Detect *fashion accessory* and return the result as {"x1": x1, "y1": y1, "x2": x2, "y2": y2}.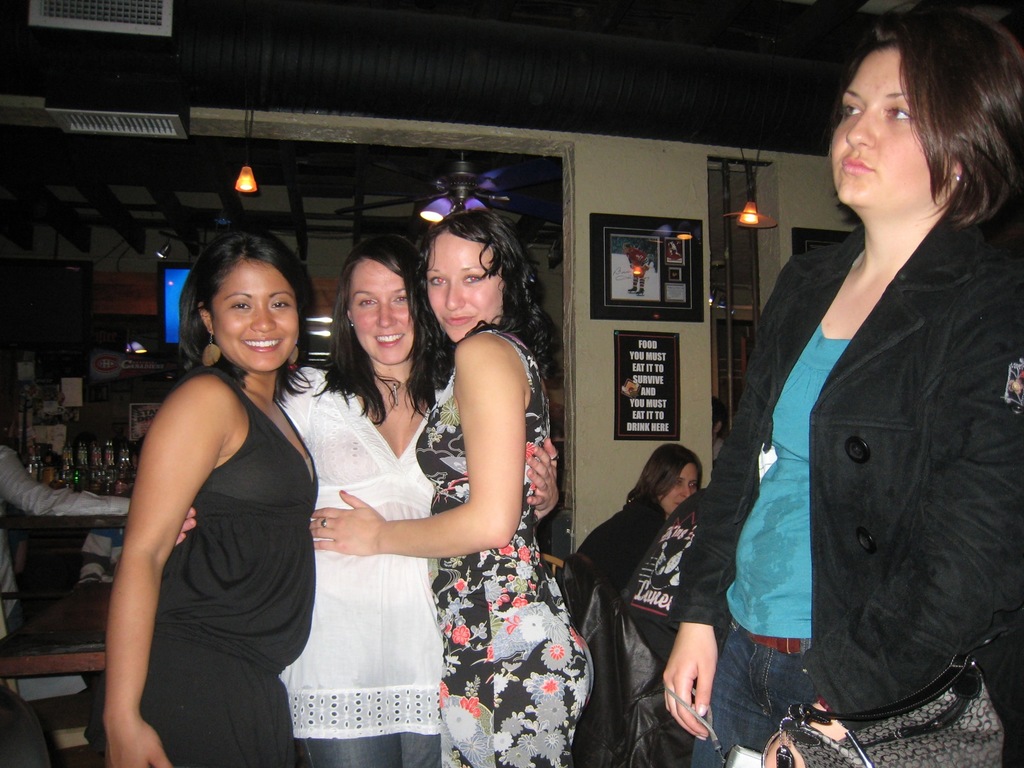
{"x1": 953, "y1": 172, "x2": 966, "y2": 189}.
